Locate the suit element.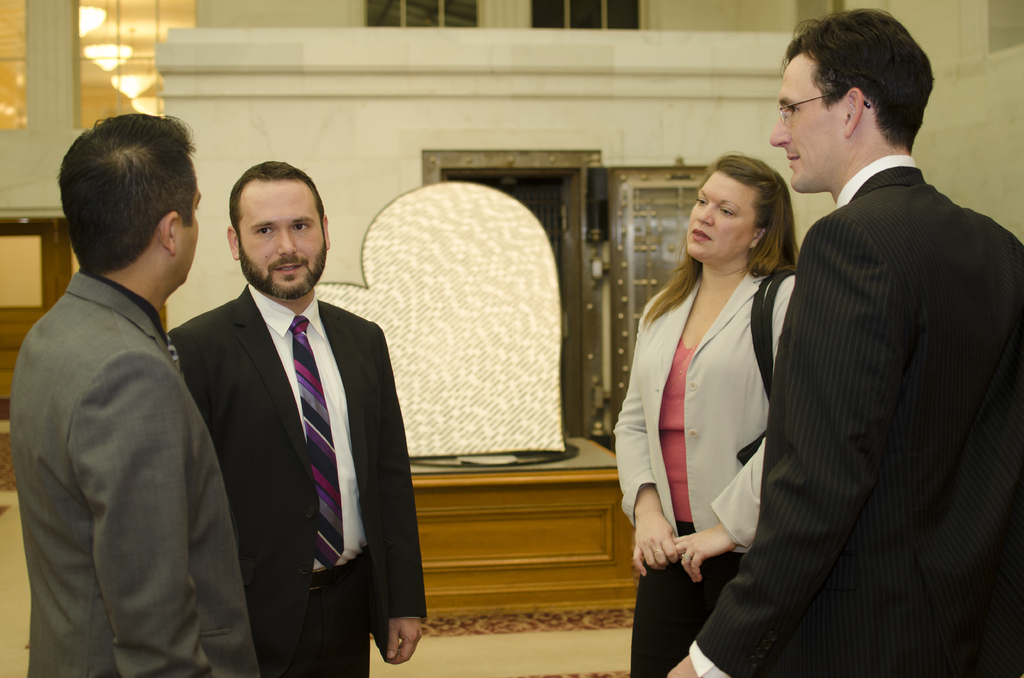
Element bbox: l=616, t=273, r=801, b=677.
